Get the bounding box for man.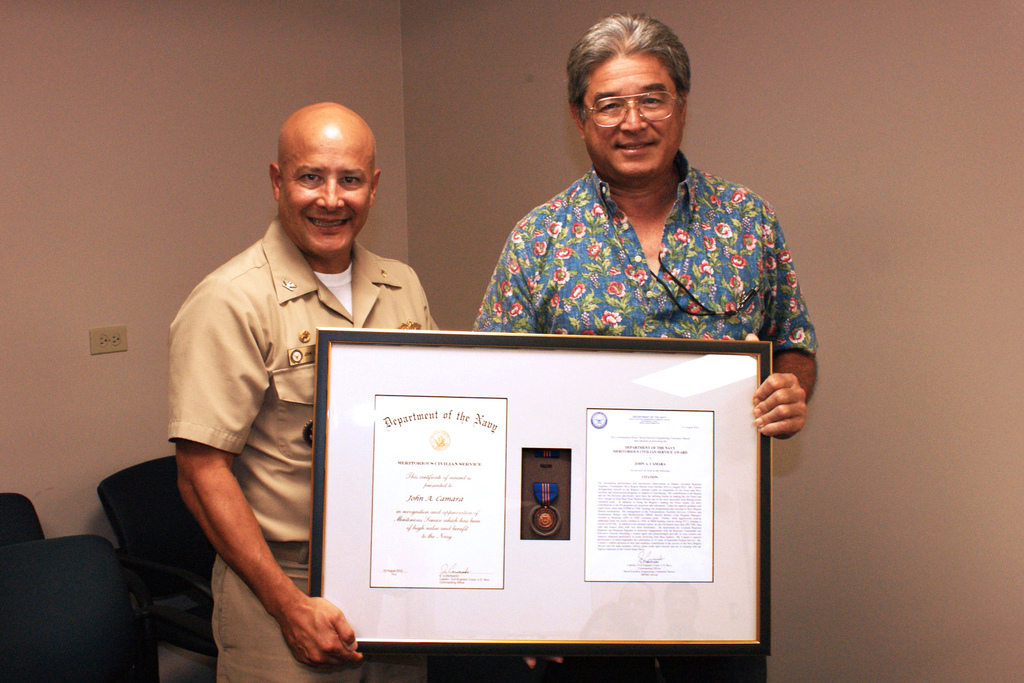
pyautogui.locateOnScreen(152, 99, 436, 657).
